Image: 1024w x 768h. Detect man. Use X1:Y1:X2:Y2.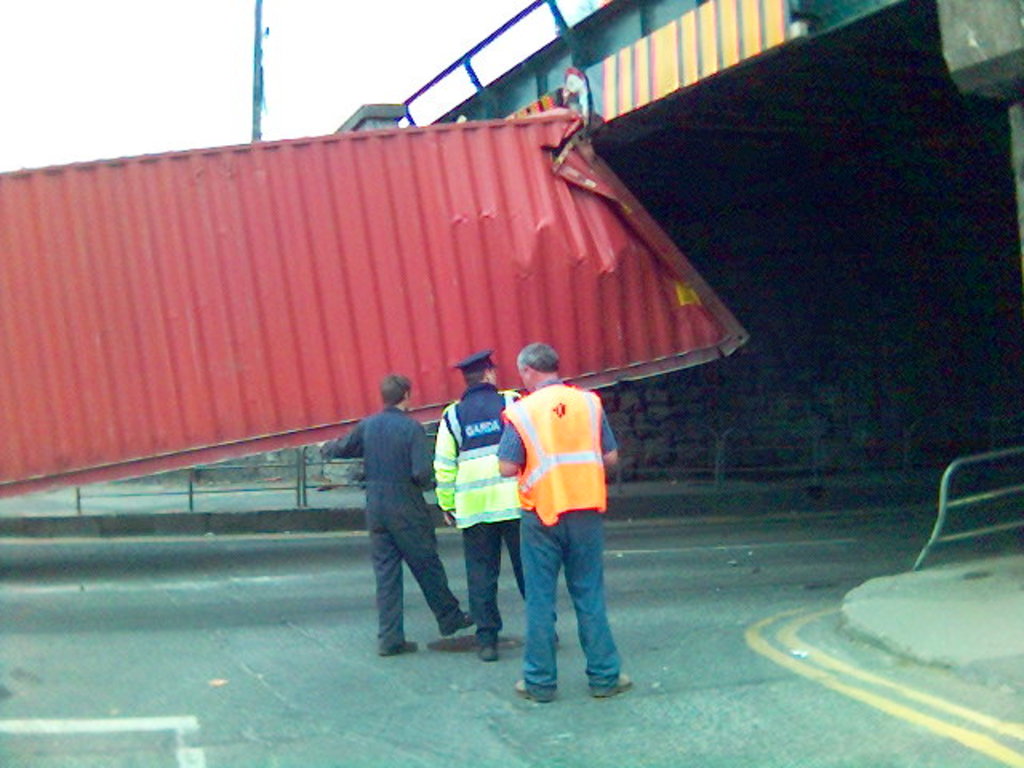
421:358:518:670.
